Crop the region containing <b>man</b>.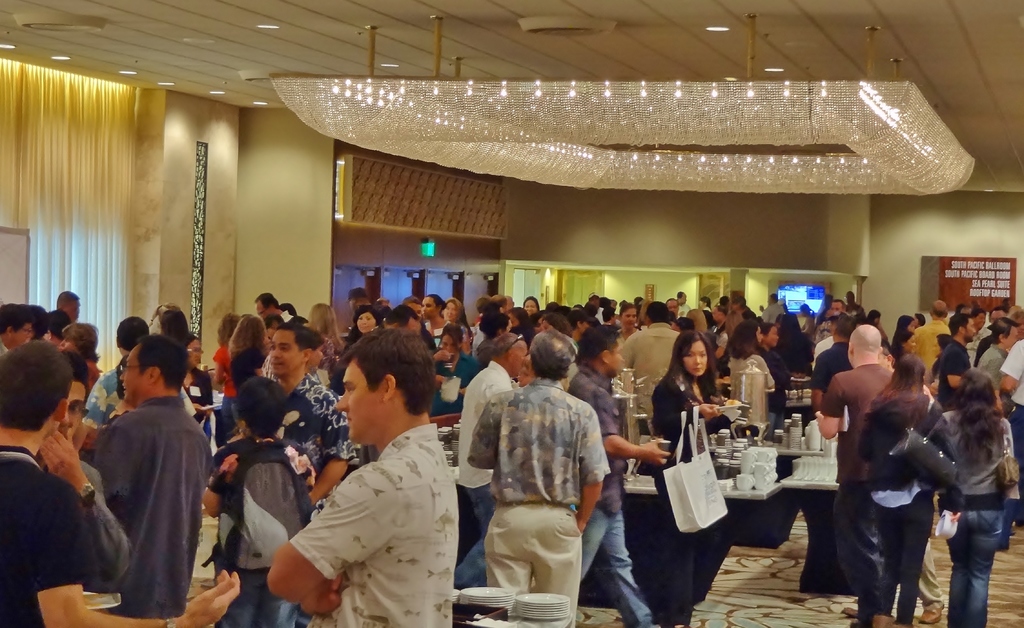
Crop region: x1=212, y1=434, x2=301, y2=627.
